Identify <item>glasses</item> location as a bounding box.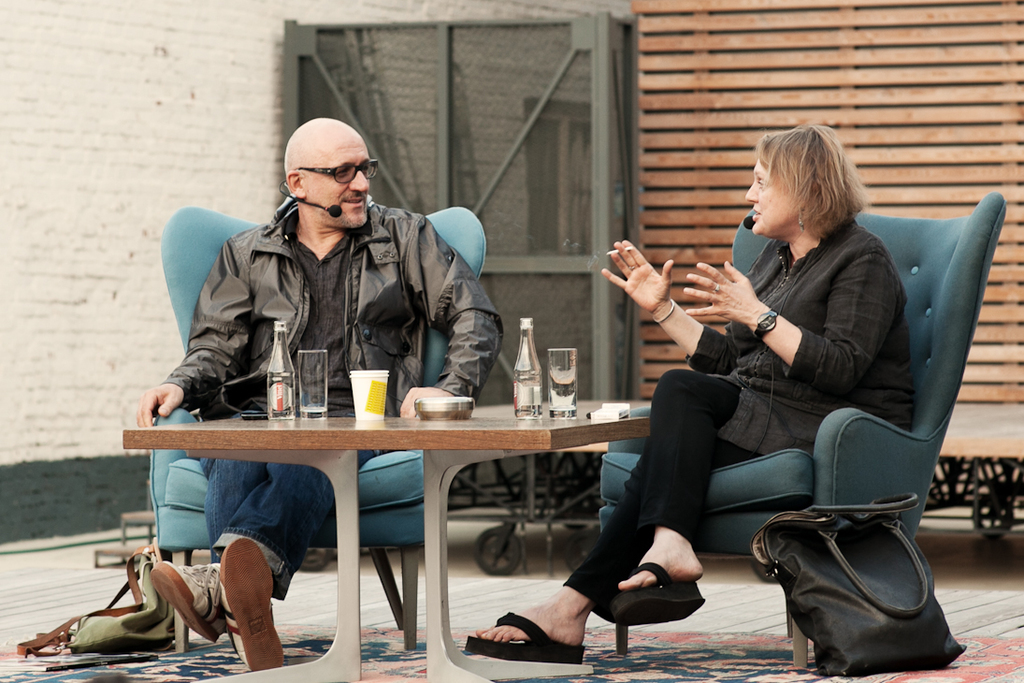
Rect(298, 158, 382, 184).
